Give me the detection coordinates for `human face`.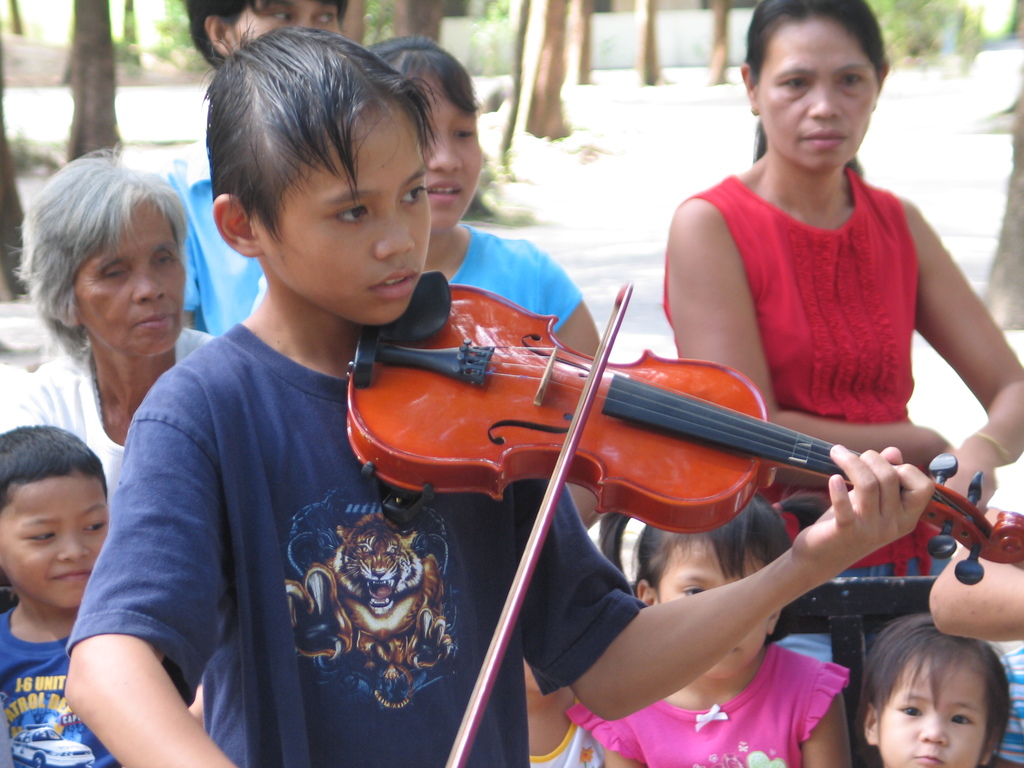
(x1=879, y1=663, x2=986, y2=764).
